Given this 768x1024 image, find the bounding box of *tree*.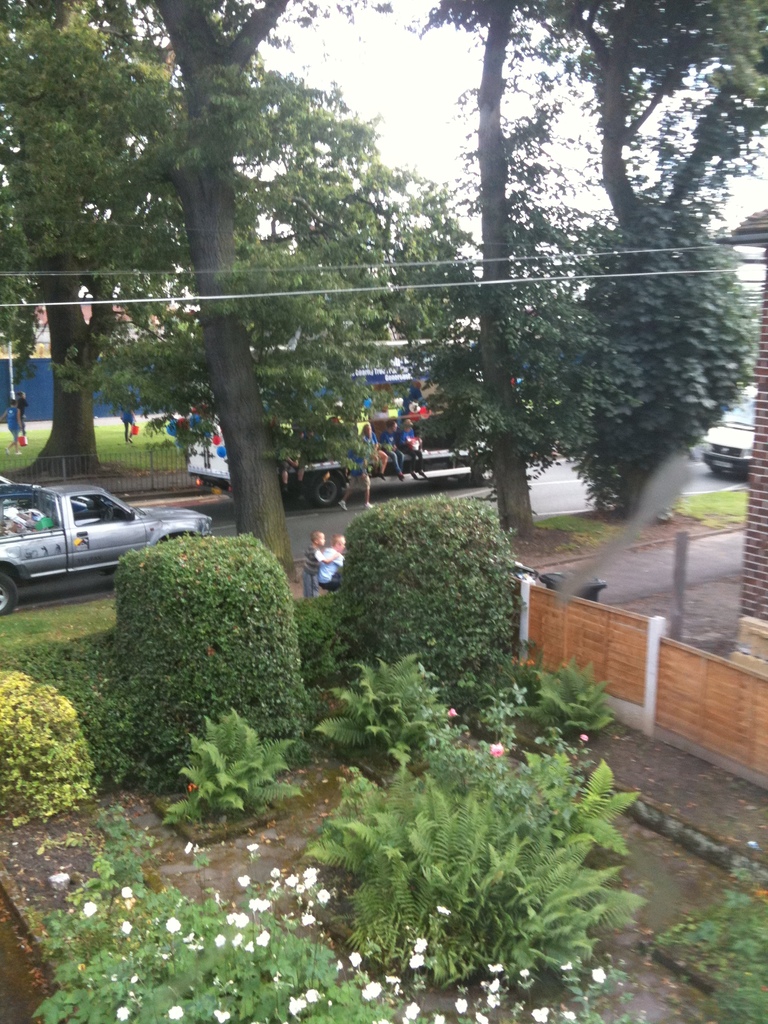
detection(0, 0, 449, 557).
